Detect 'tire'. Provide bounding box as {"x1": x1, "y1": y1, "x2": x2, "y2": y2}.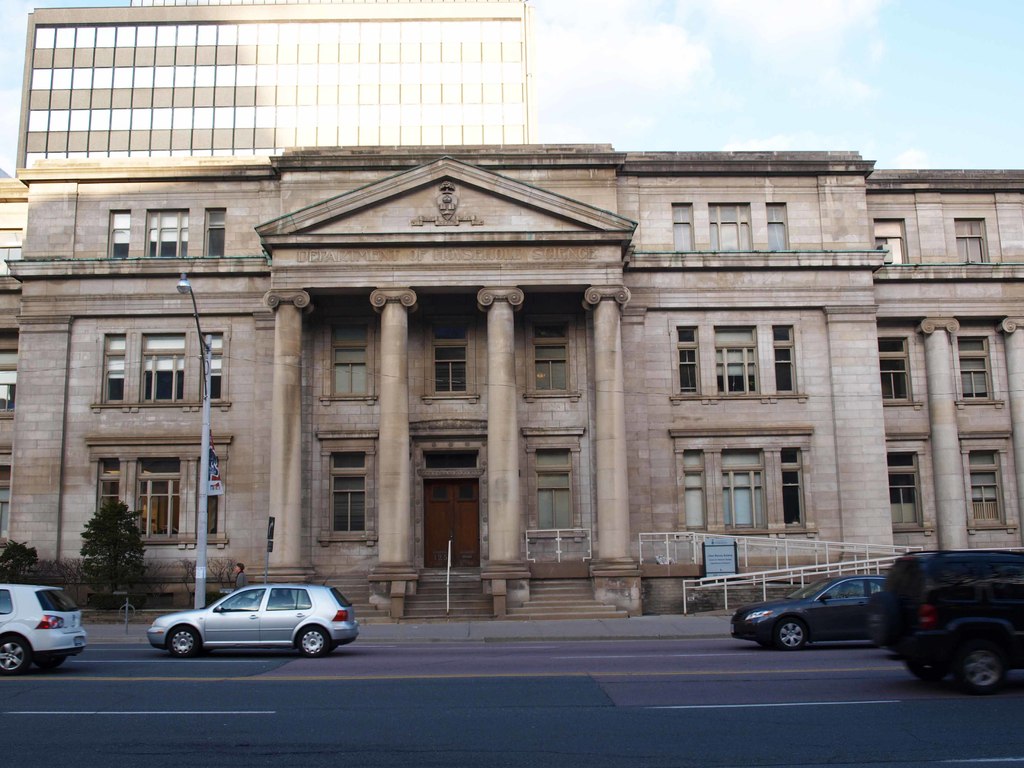
{"x1": 30, "y1": 655, "x2": 70, "y2": 674}.
